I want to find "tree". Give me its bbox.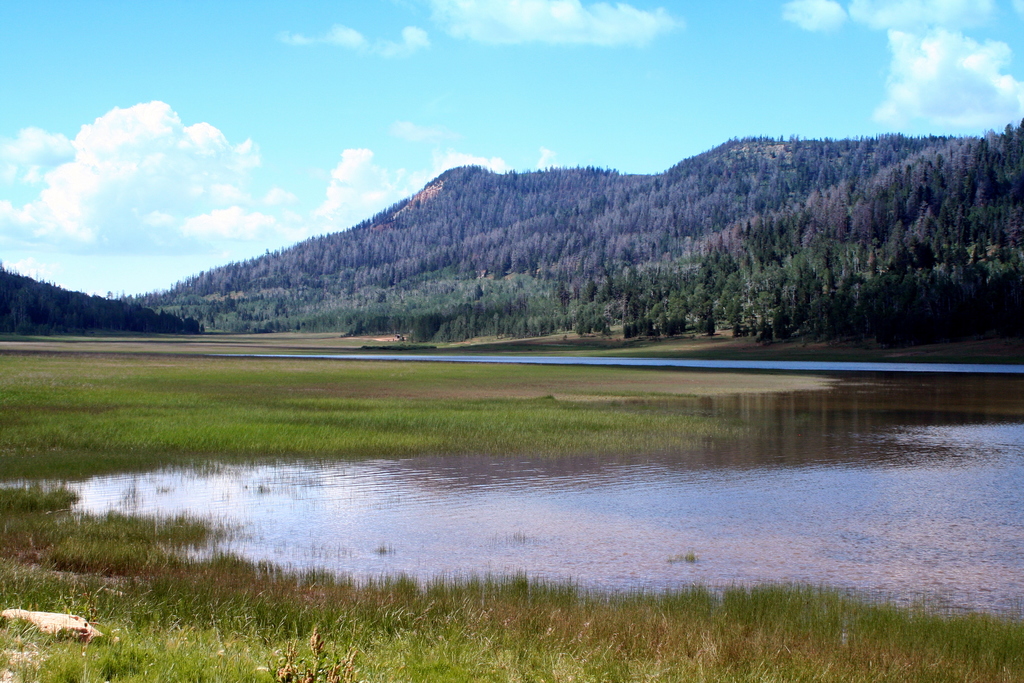
crop(780, 112, 1017, 350).
